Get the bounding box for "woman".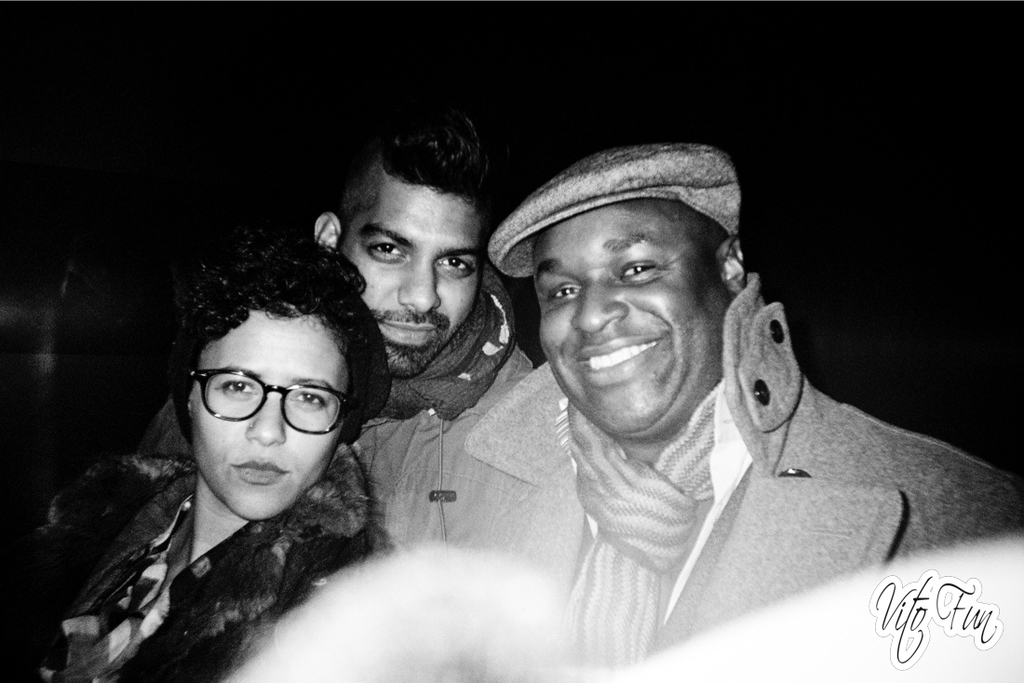
(x1=62, y1=207, x2=437, y2=662).
